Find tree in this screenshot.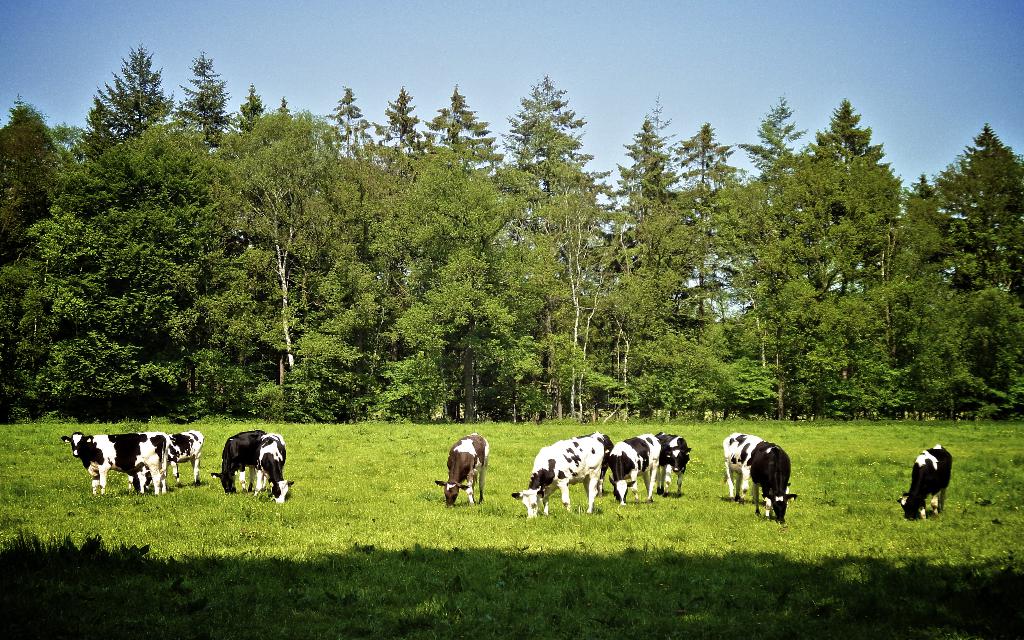
The bounding box for tree is <region>373, 144, 564, 428</region>.
